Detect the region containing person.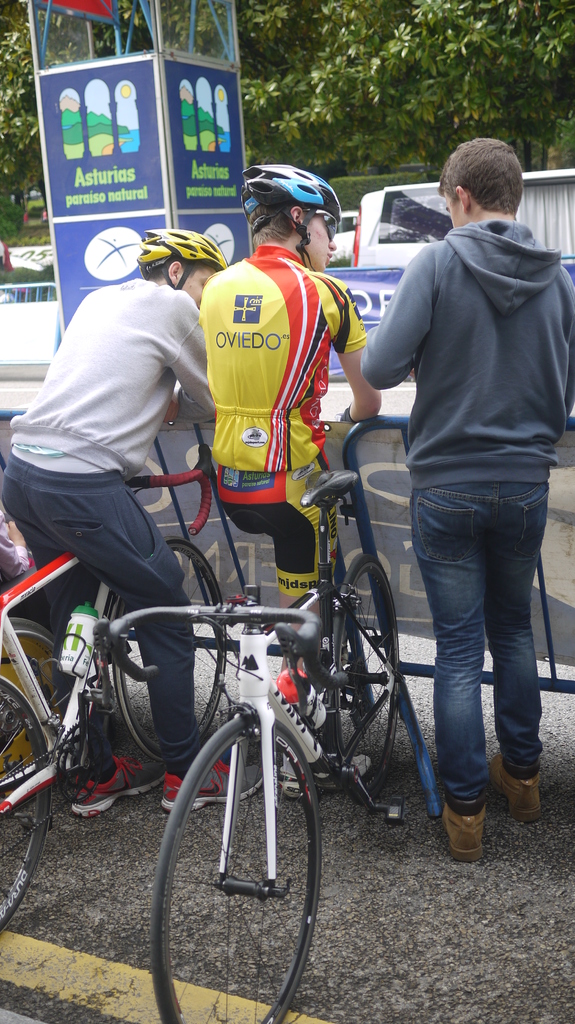
186, 135, 379, 700.
